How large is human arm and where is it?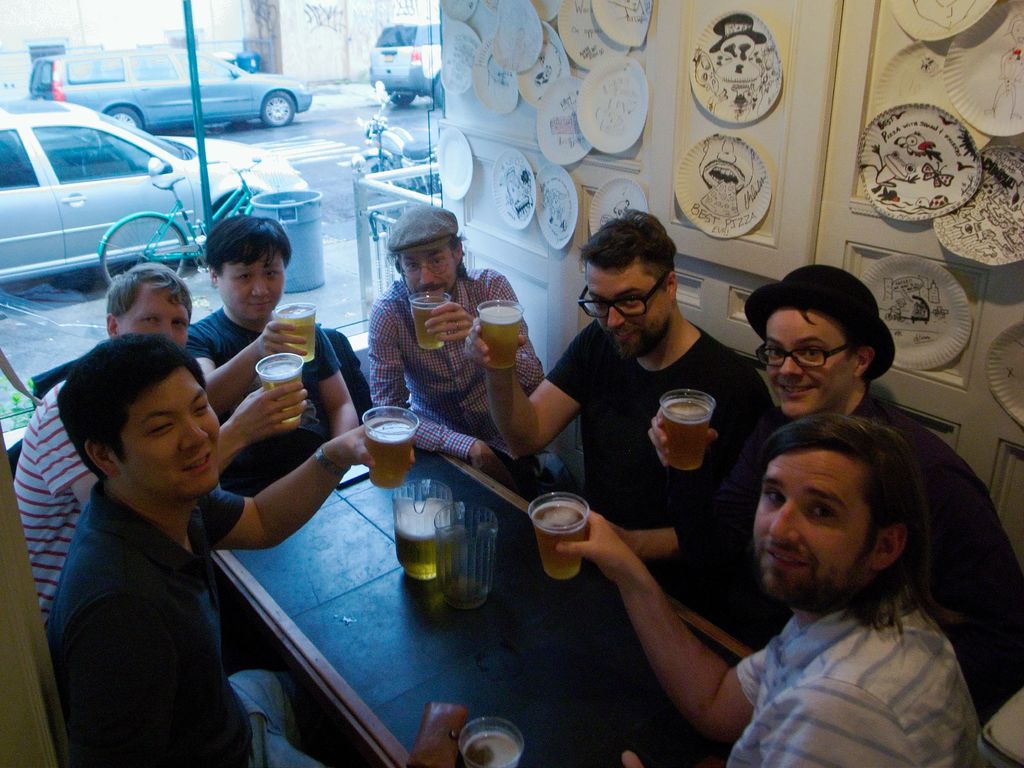
Bounding box: [591, 475, 741, 733].
